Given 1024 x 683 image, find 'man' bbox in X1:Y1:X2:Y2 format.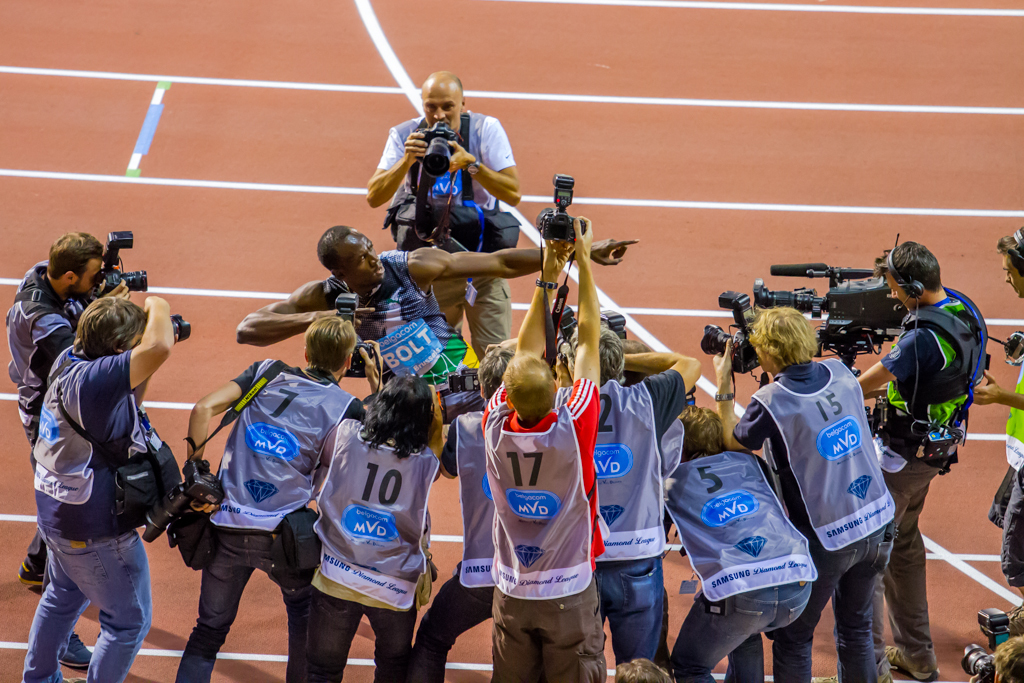
30:300:180:682.
